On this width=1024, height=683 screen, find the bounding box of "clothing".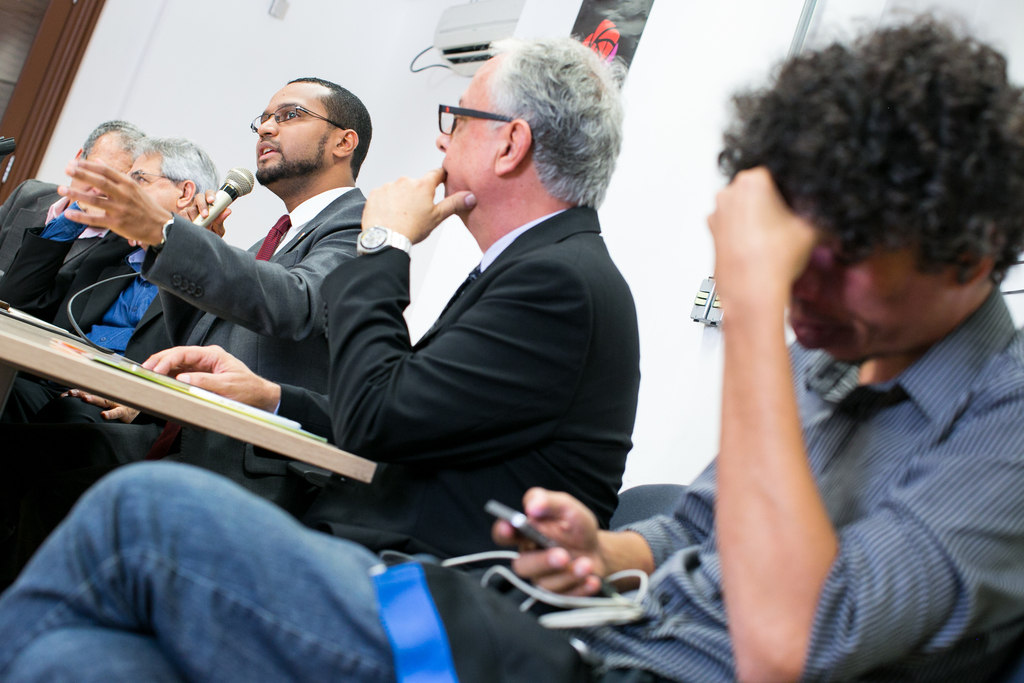
Bounding box: crop(243, 199, 635, 576).
